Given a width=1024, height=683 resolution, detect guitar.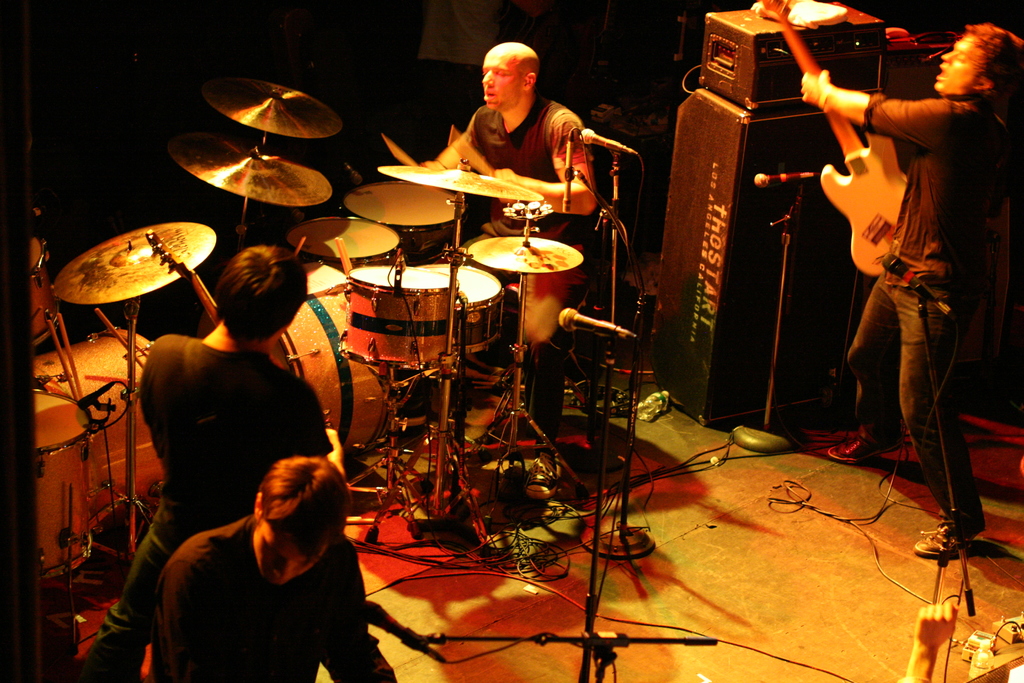
<region>138, 222, 374, 514</region>.
